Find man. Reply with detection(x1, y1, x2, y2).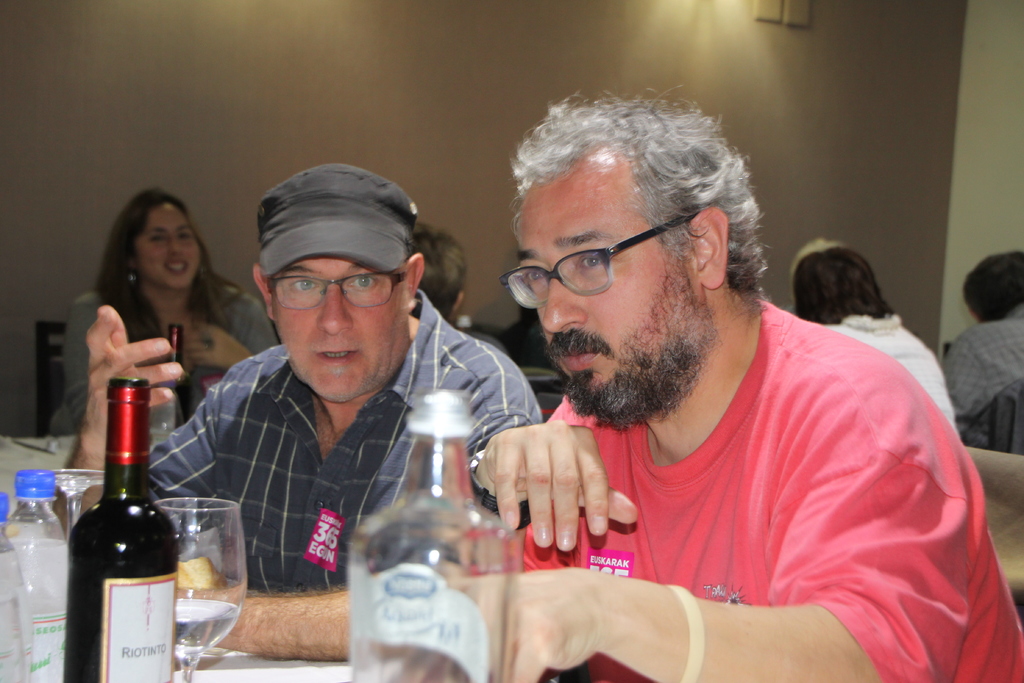
detection(410, 224, 506, 355).
